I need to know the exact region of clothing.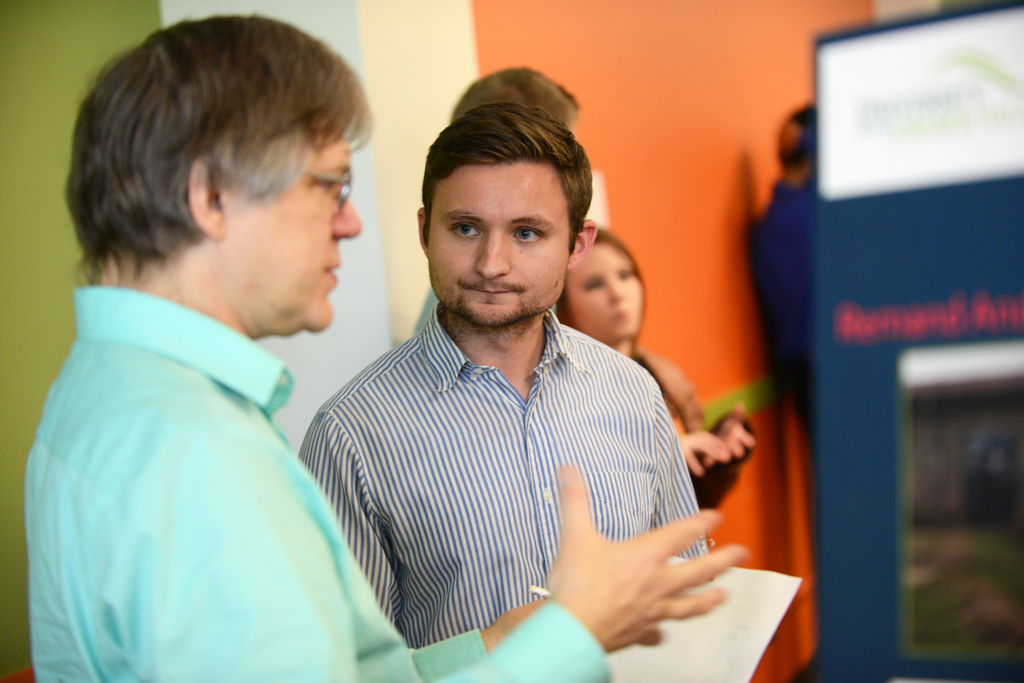
Region: region(296, 300, 710, 649).
